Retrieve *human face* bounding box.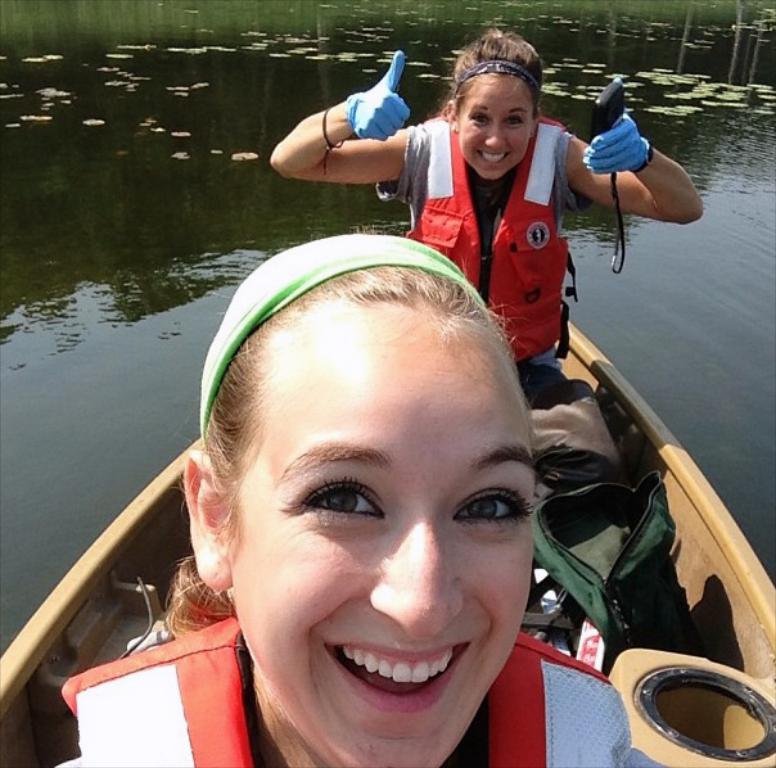
Bounding box: <region>450, 72, 532, 179</region>.
